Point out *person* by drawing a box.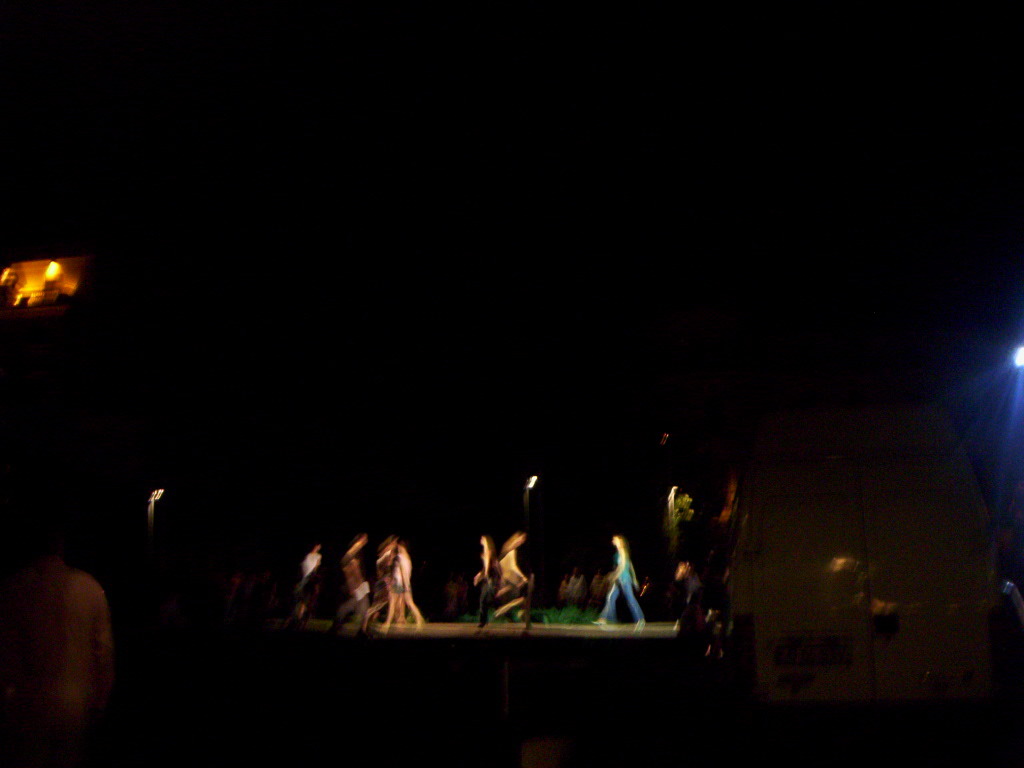
region(588, 534, 646, 626).
